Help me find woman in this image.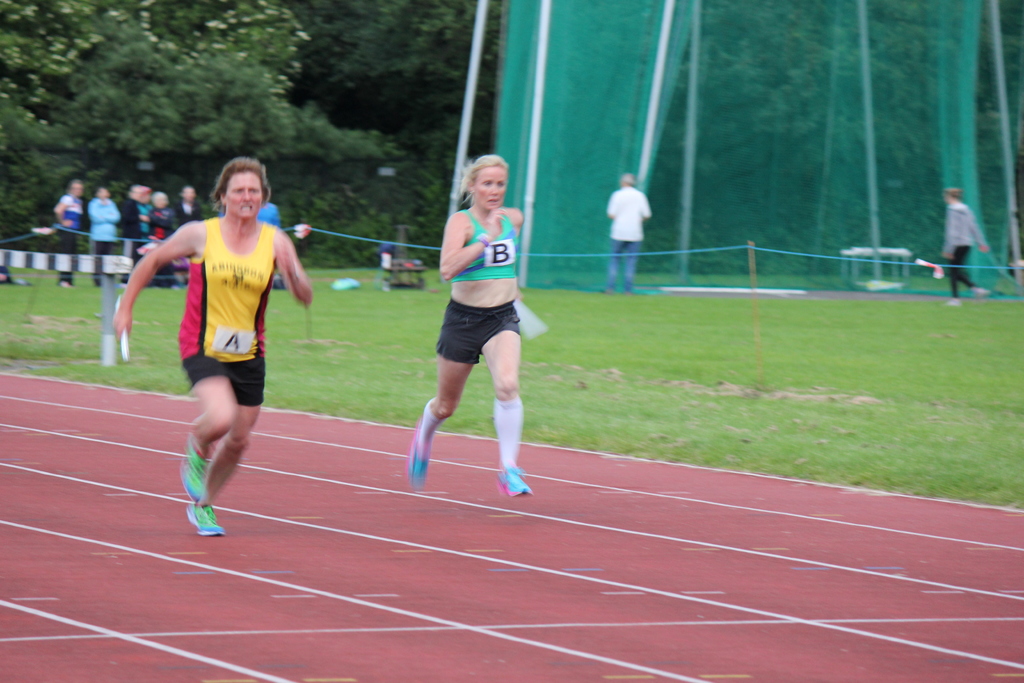
Found it: pyautogui.locateOnScreen(940, 186, 990, 308).
